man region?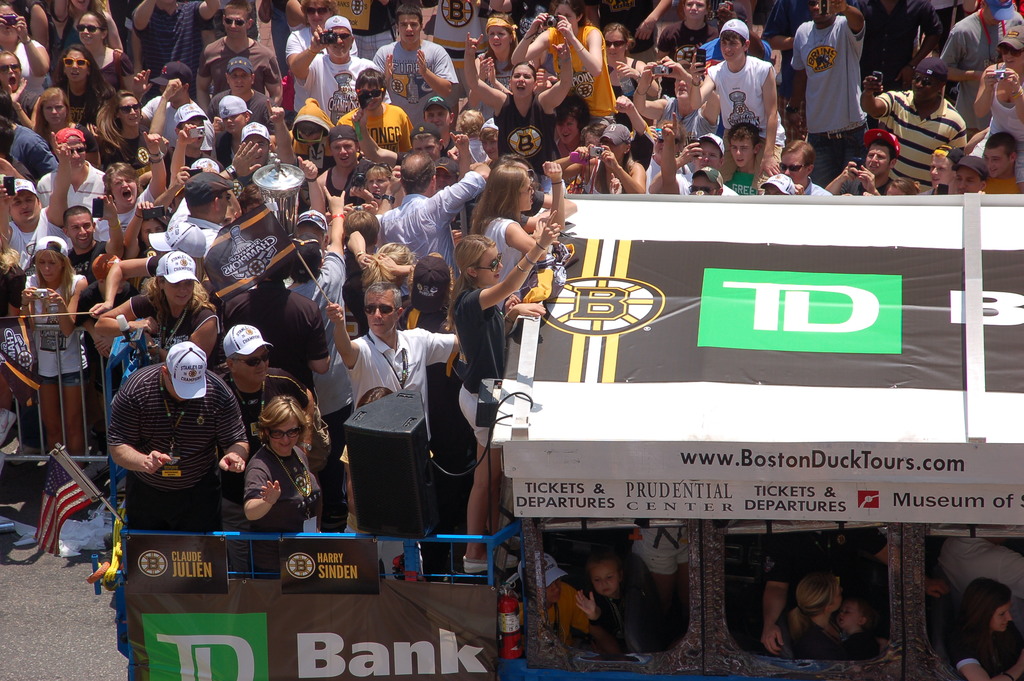
{"x1": 36, "y1": 123, "x2": 106, "y2": 220}
